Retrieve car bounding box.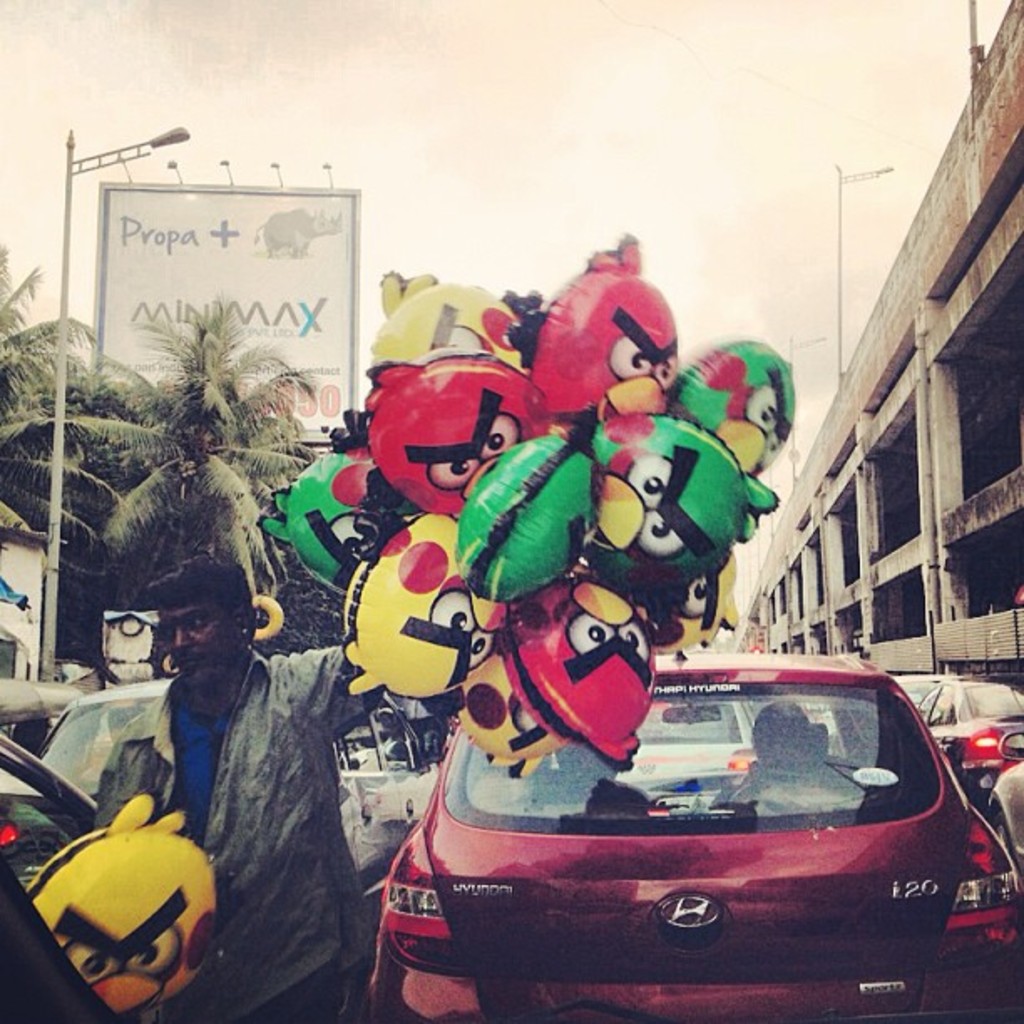
Bounding box: [356, 649, 1022, 1022].
